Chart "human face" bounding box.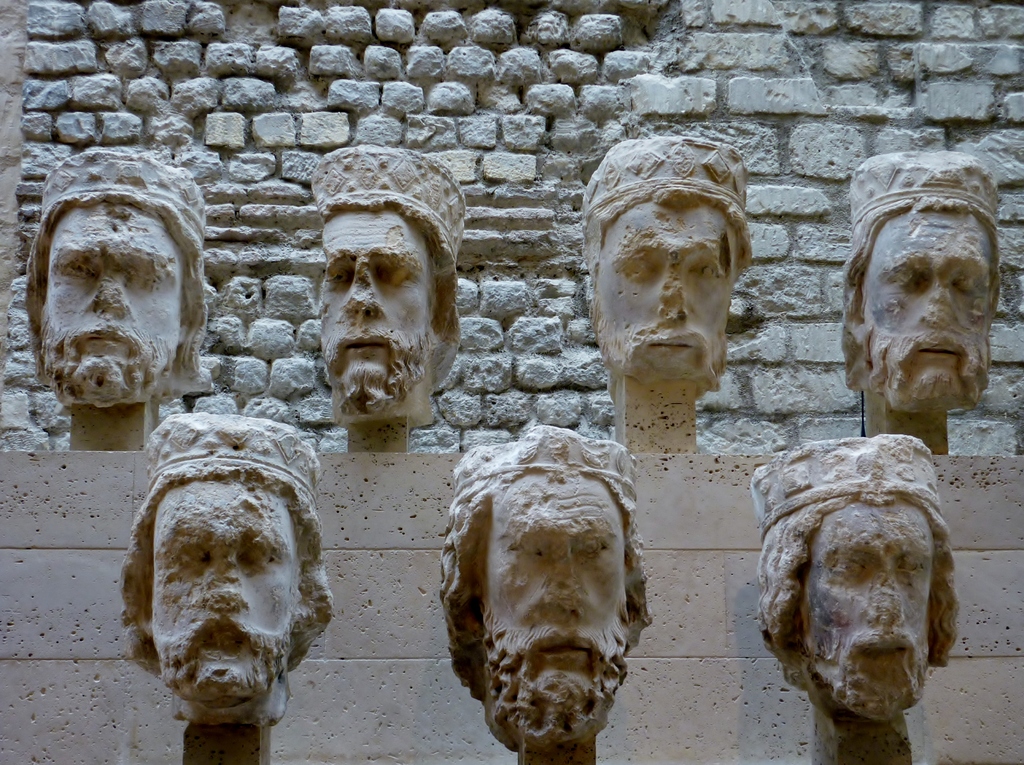
Charted: crop(860, 209, 993, 408).
